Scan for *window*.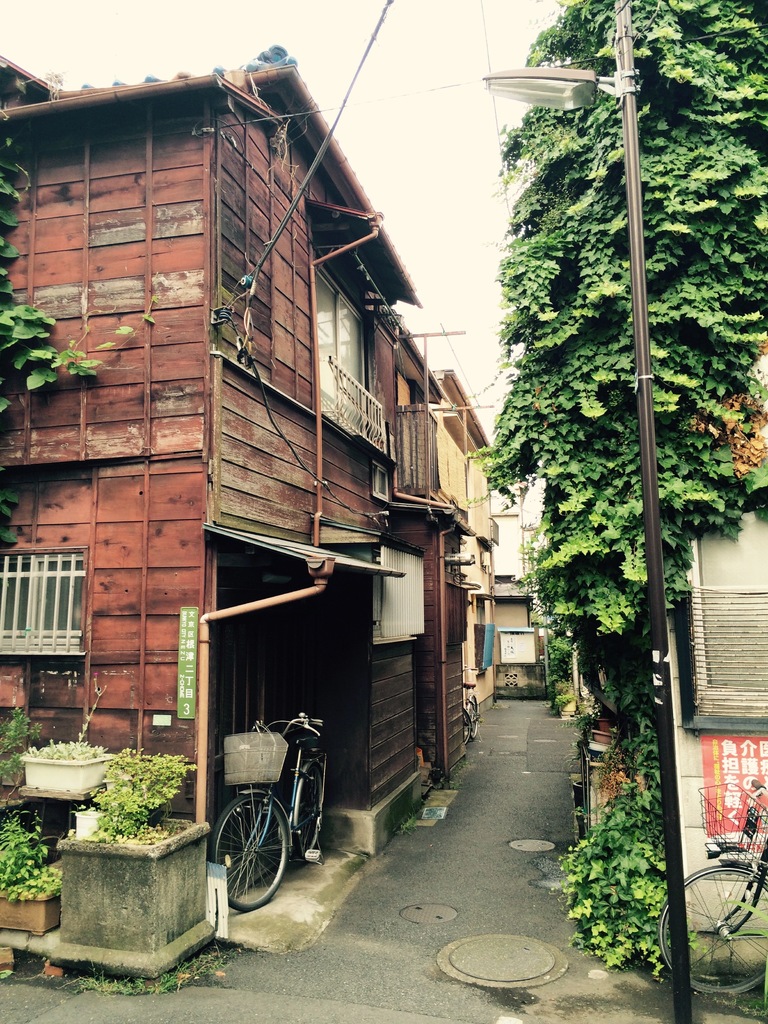
Scan result: pyautogui.locateOnScreen(0, 545, 86, 652).
